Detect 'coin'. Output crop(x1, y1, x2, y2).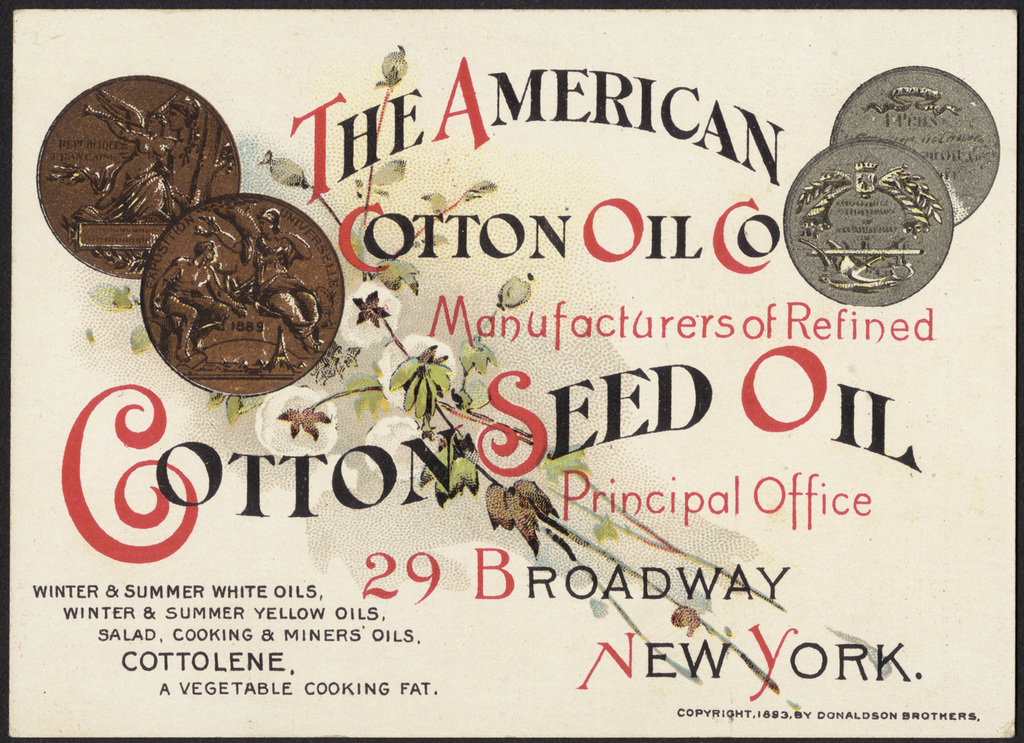
crop(829, 61, 997, 229).
